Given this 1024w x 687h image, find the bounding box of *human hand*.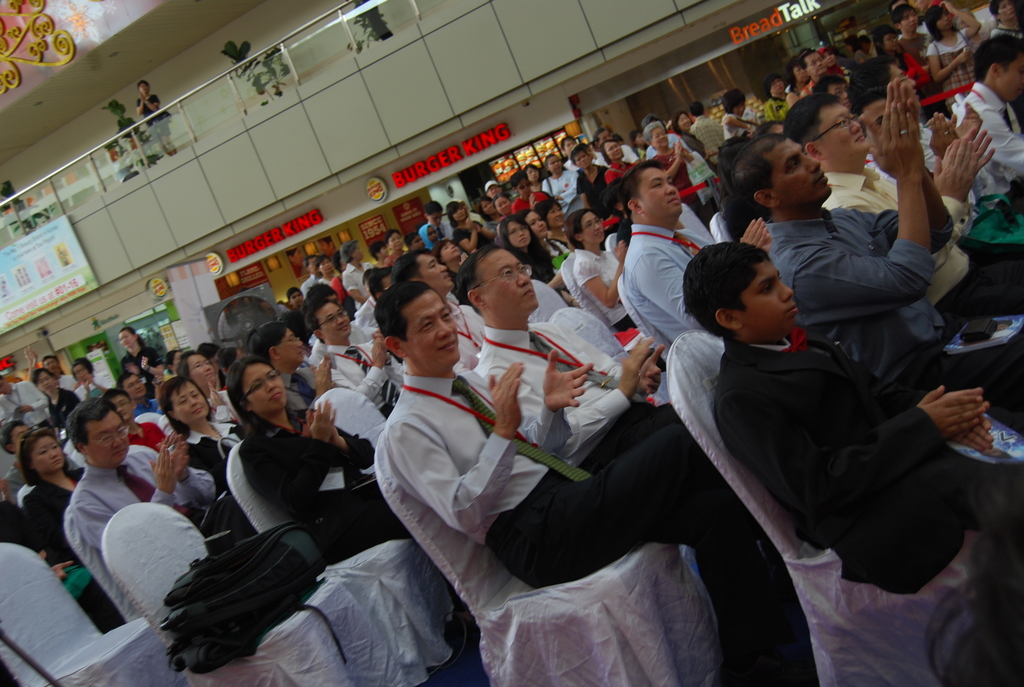
Rect(735, 215, 769, 250).
